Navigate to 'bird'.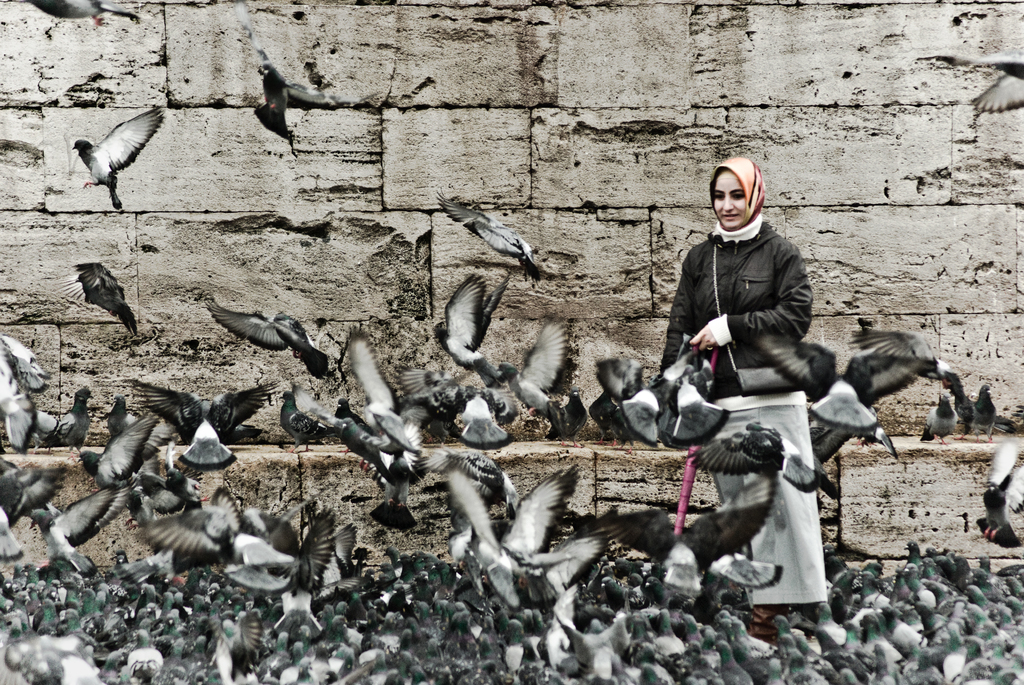
Navigation target: [x1=15, y1=0, x2=151, y2=43].
